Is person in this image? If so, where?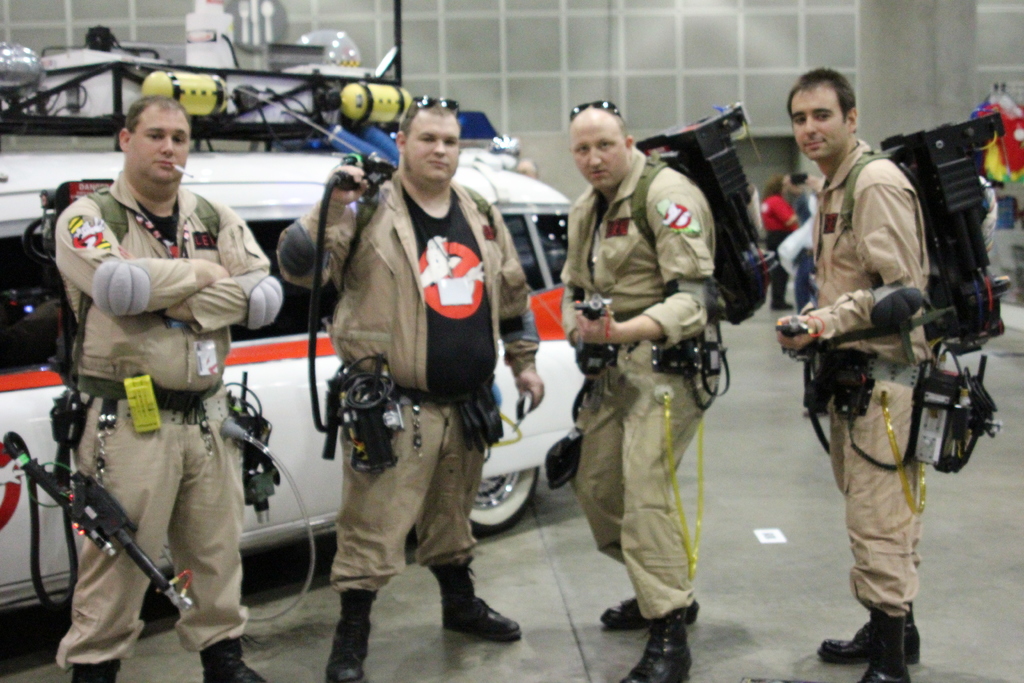
Yes, at rect(769, 60, 925, 682).
